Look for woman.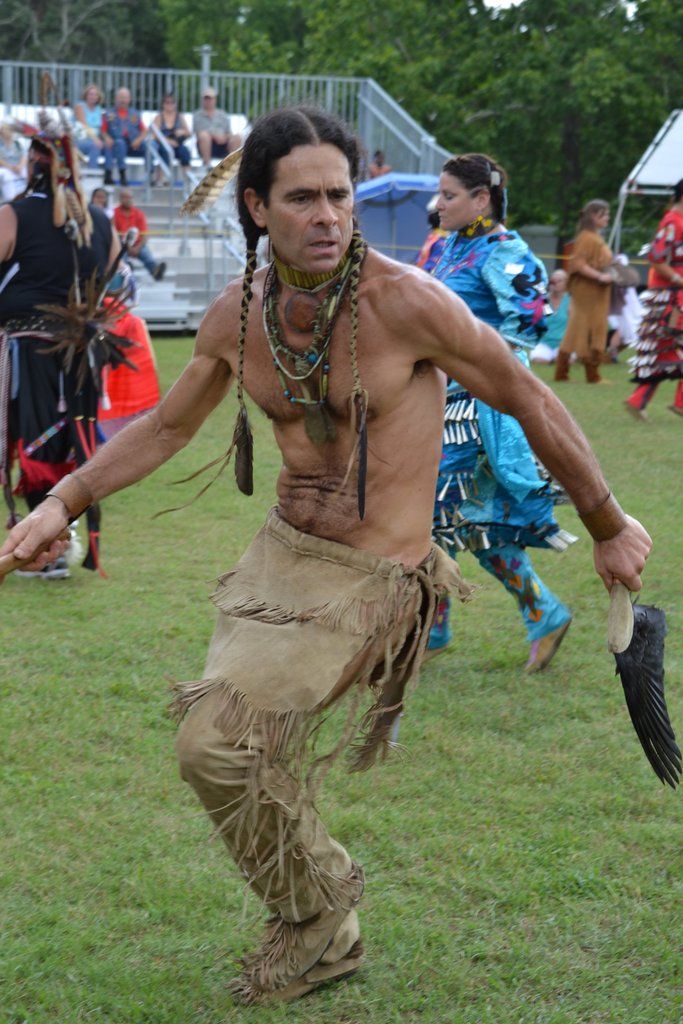
Found: bbox=[411, 152, 573, 675].
